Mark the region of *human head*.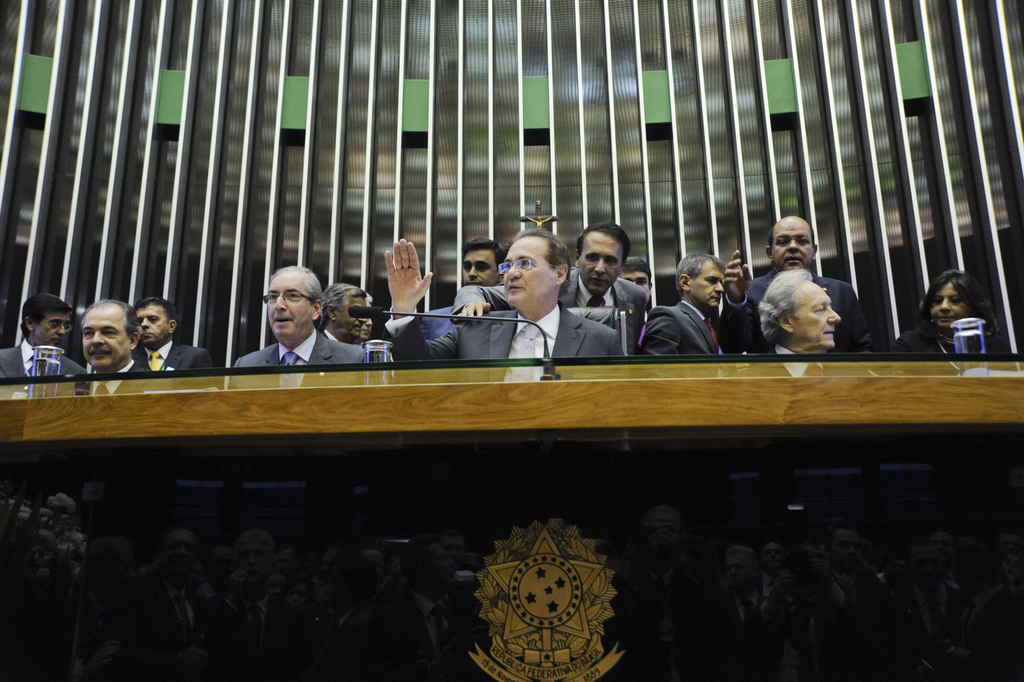
Region: bbox=(359, 293, 371, 337).
